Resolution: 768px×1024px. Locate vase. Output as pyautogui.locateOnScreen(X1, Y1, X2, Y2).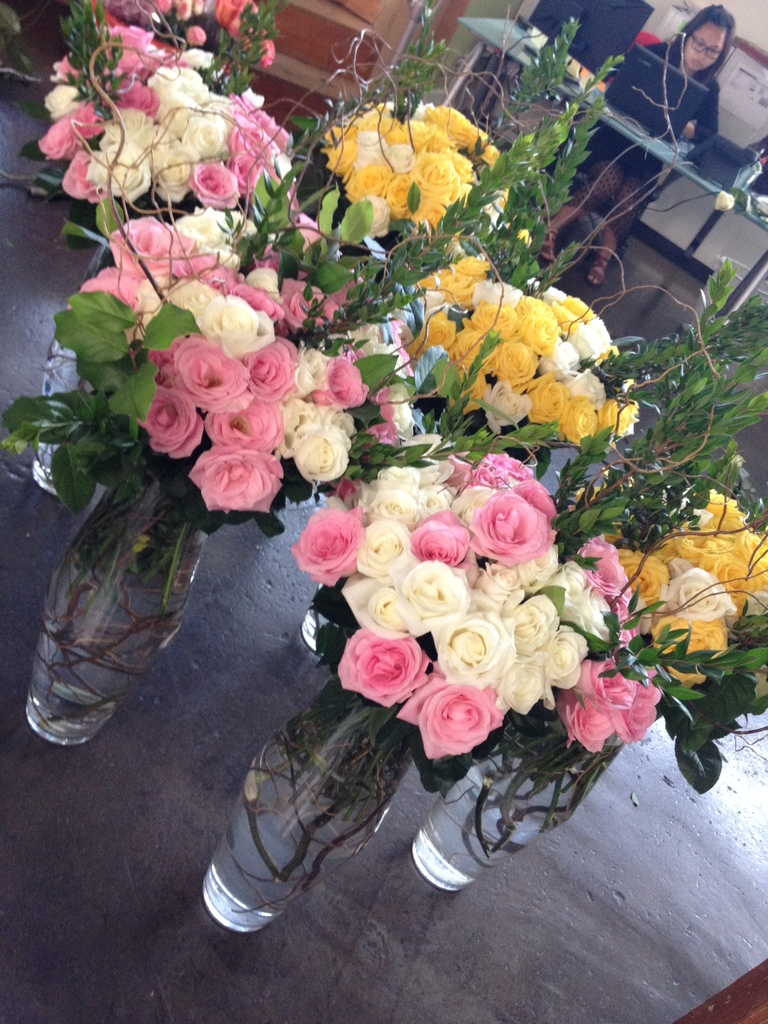
pyautogui.locateOnScreen(406, 721, 627, 896).
